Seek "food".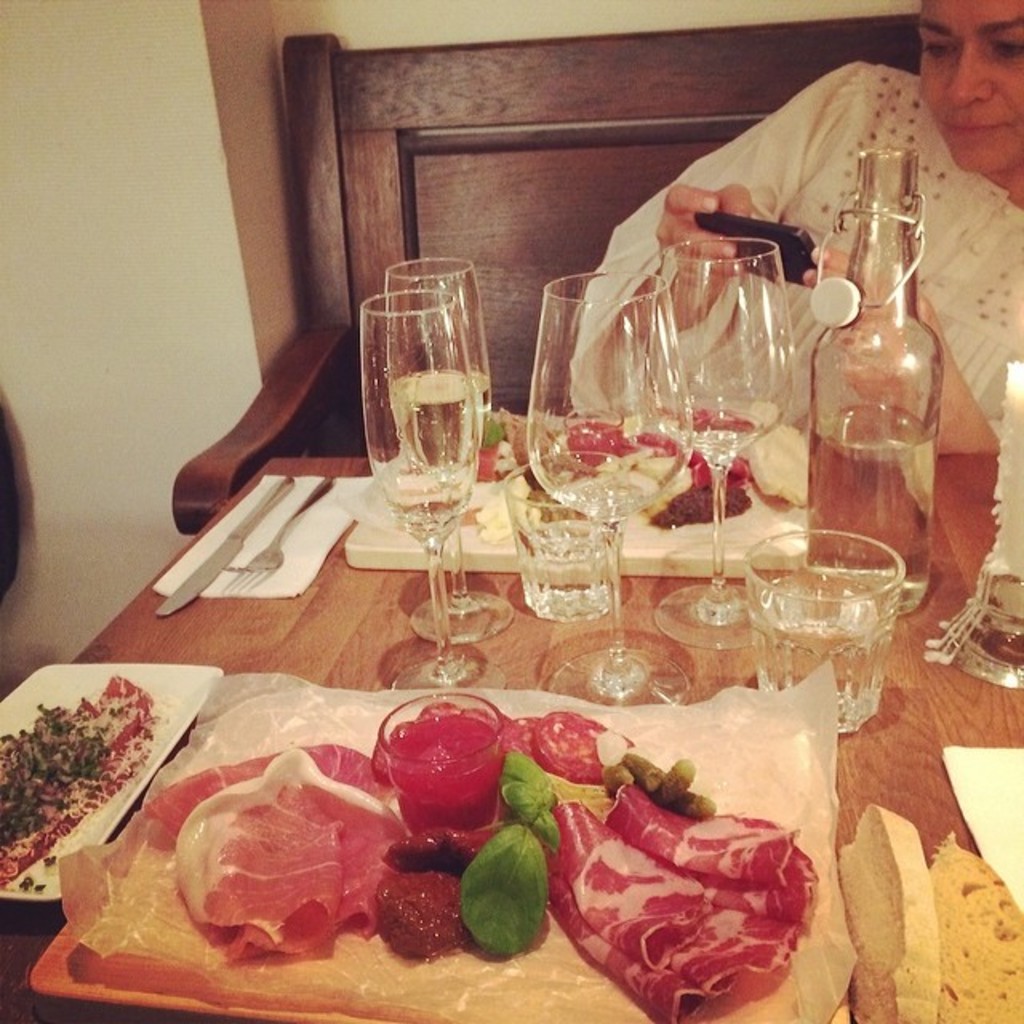
{"x1": 834, "y1": 805, "x2": 942, "y2": 1022}.
